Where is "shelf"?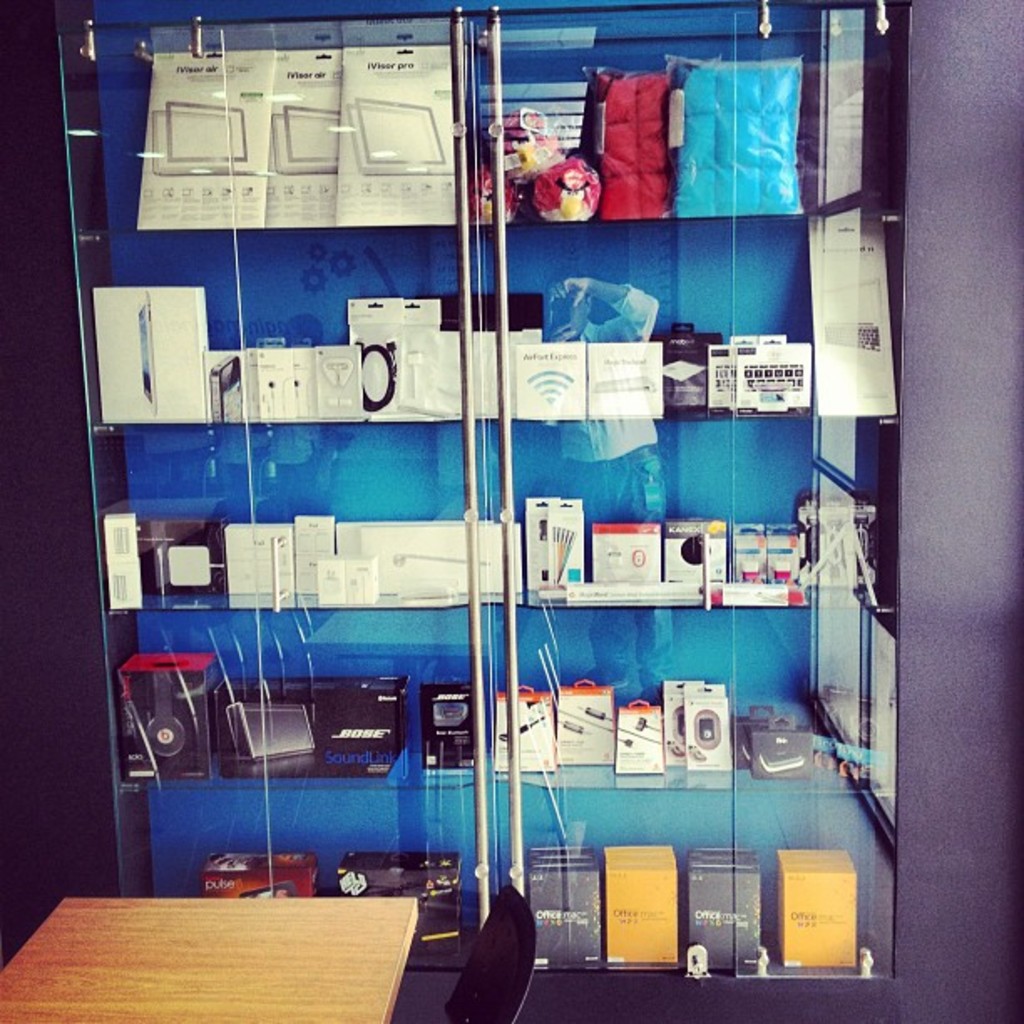
(left=40, top=7, right=902, bottom=997).
